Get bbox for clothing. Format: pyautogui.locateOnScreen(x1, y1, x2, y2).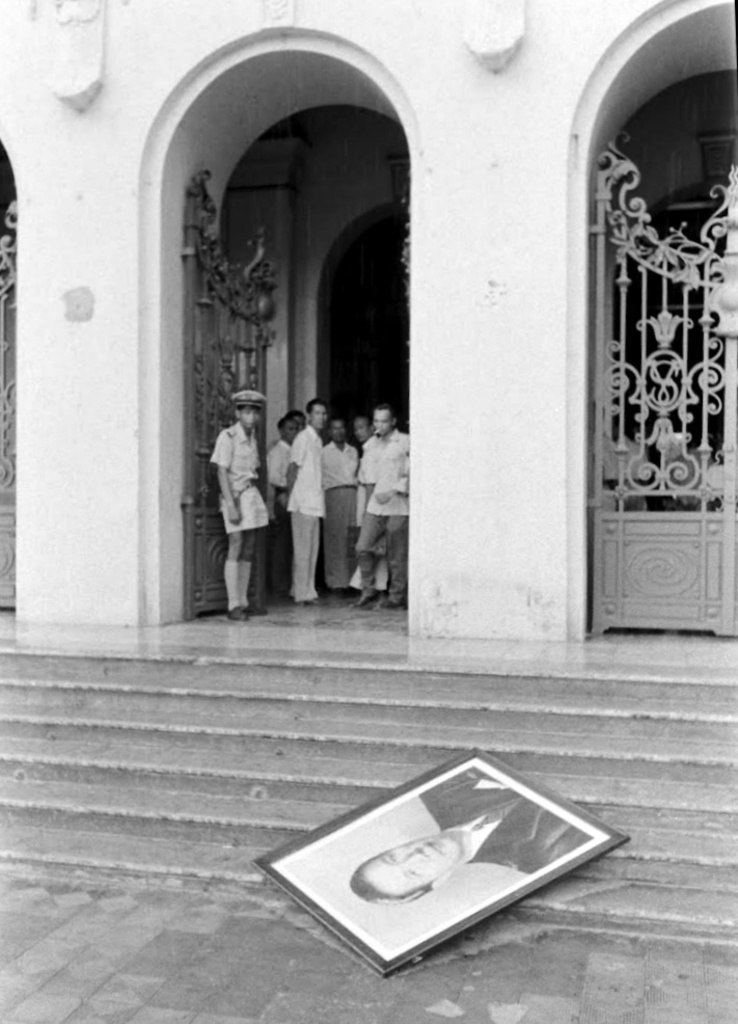
pyautogui.locateOnScreen(417, 760, 601, 874).
